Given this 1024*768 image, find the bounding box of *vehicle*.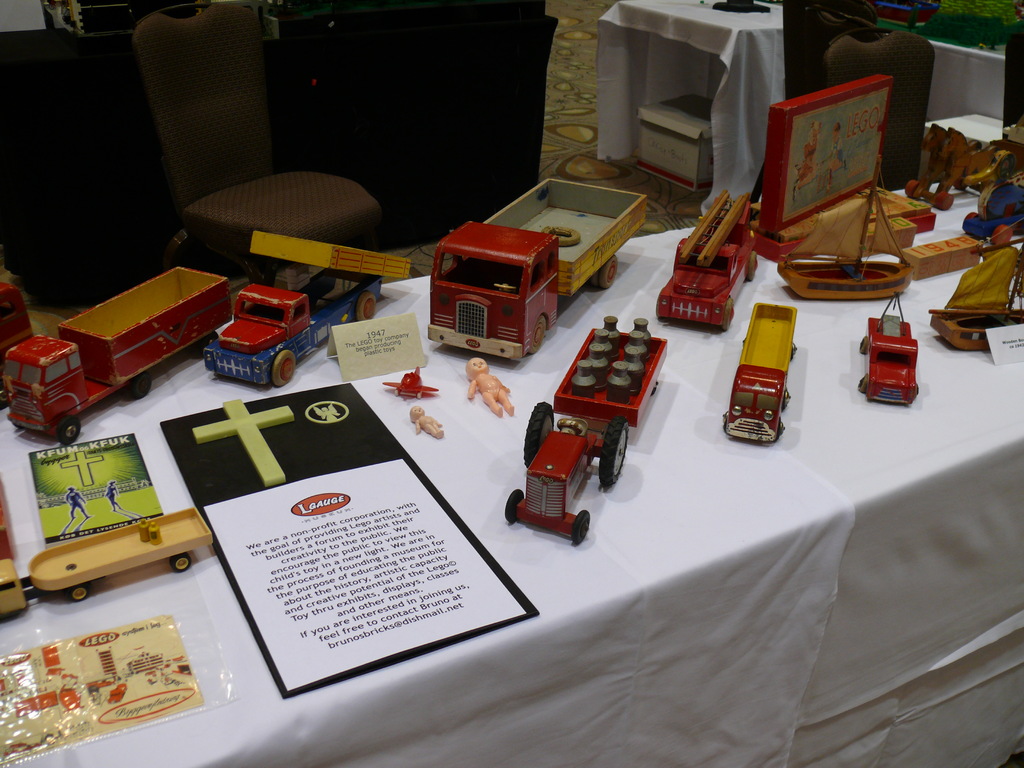
[left=721, top=301, right=803, bottom=442].
